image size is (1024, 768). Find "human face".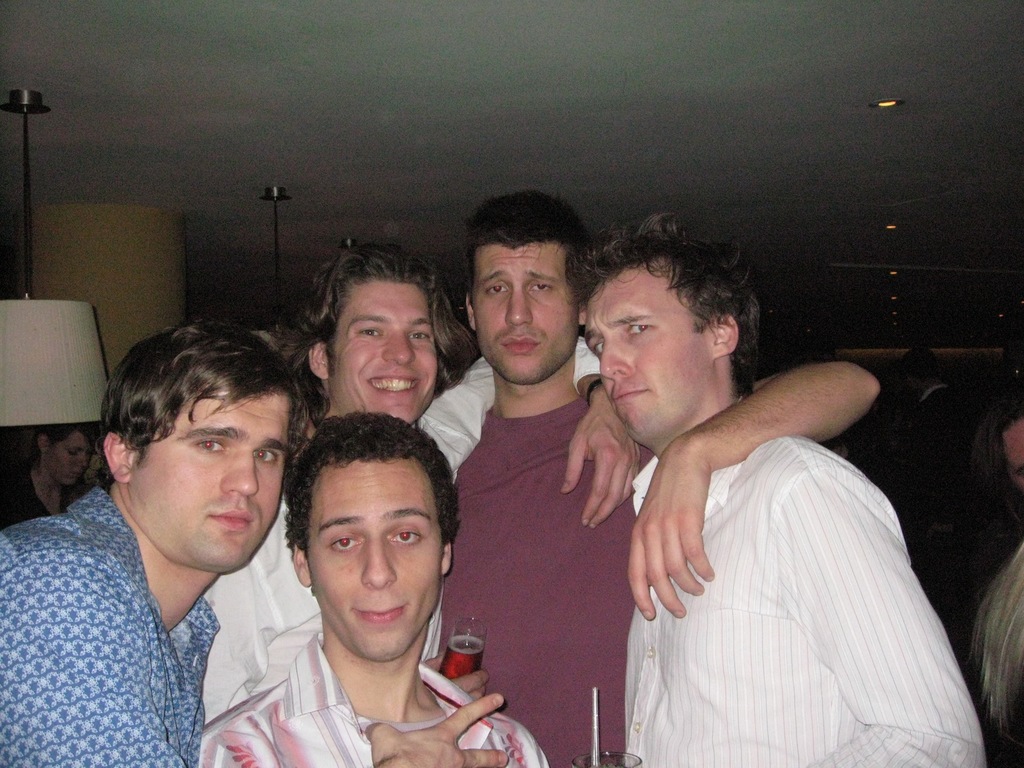
bbox=(472, 242, 580, 381).
